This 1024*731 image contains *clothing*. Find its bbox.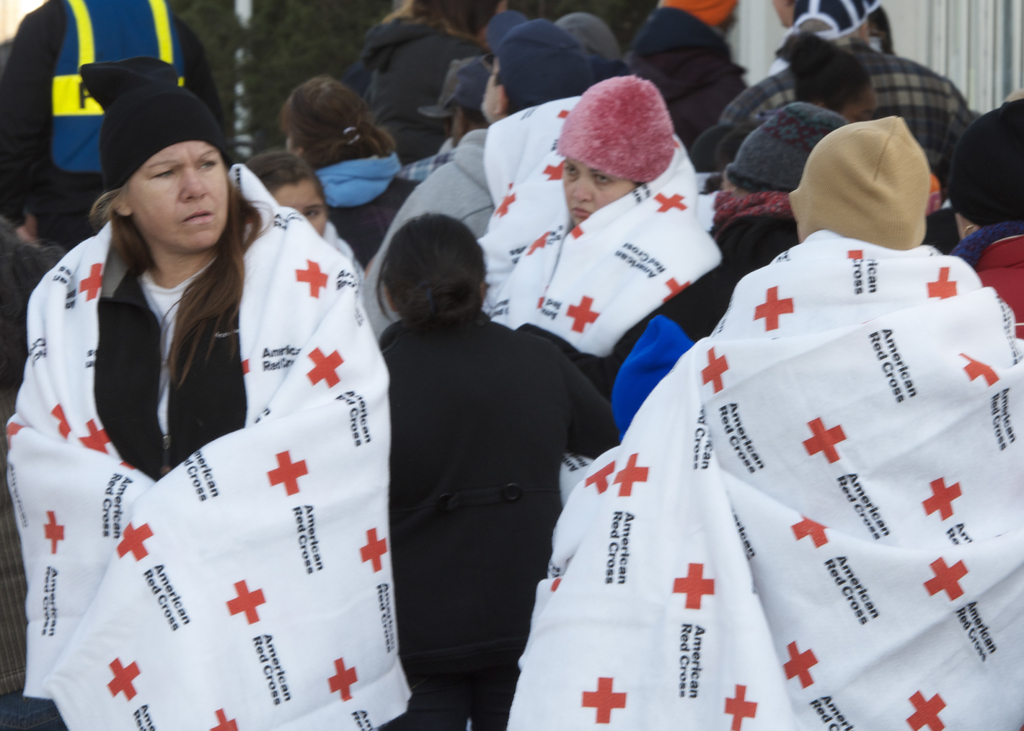
[left=713, top=37, right=975, bottom=185].
